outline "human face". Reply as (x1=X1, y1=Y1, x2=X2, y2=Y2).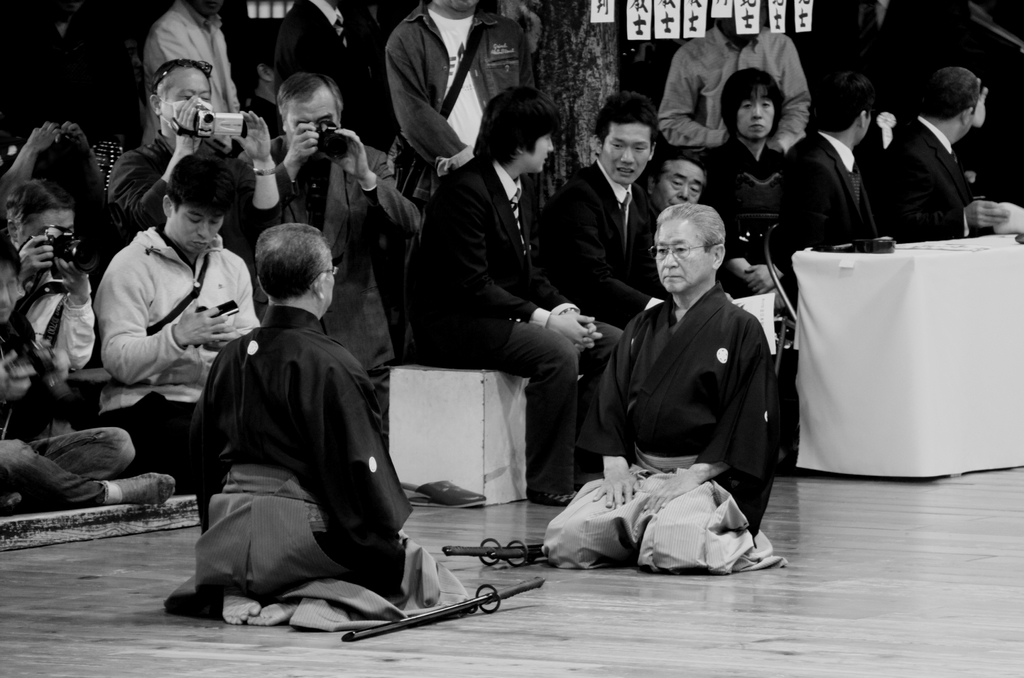
(x1=174, y1=208, x2=227, y2=259).
